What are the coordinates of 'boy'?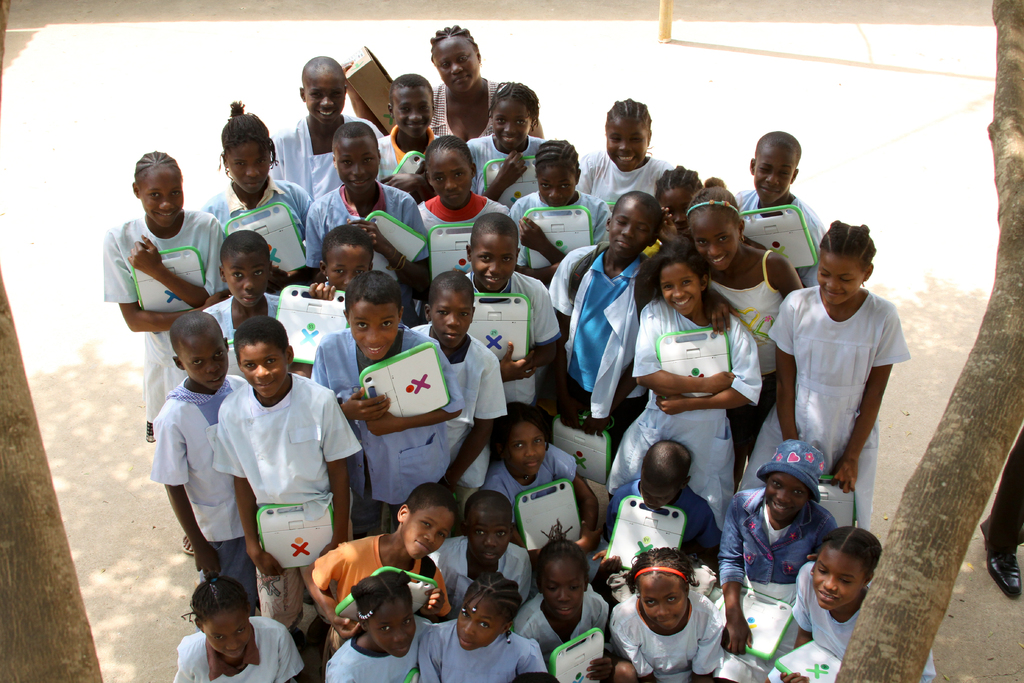
x1=452, y1=211, x2=561, y2=415.
